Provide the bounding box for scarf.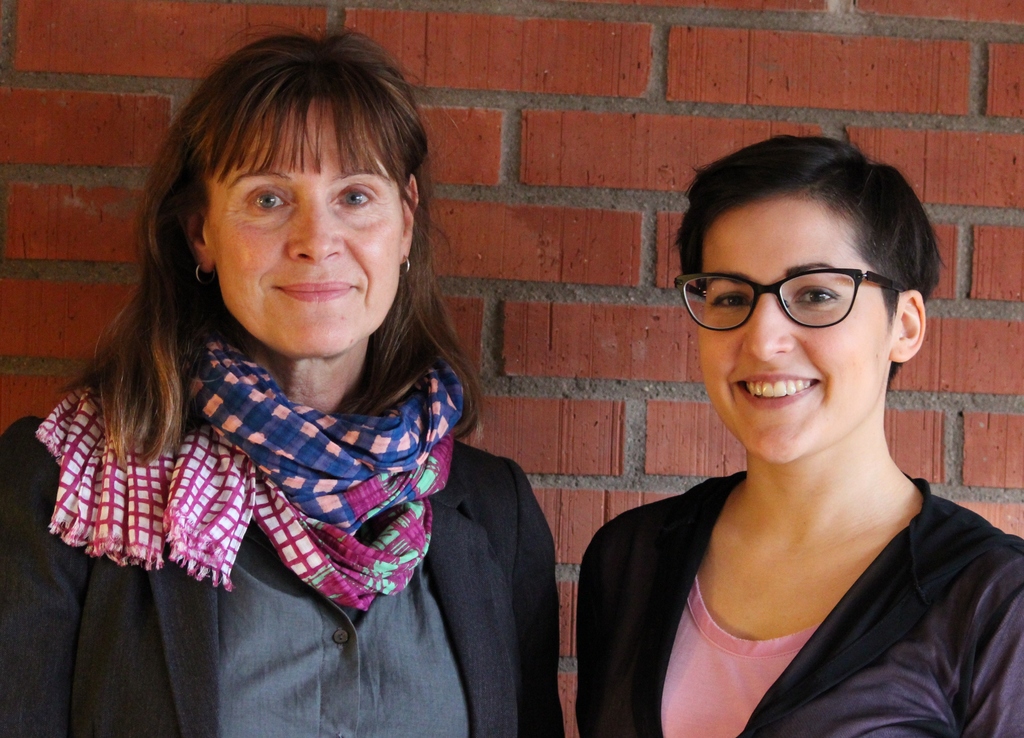
BBox(24, 312, 477, 609).
